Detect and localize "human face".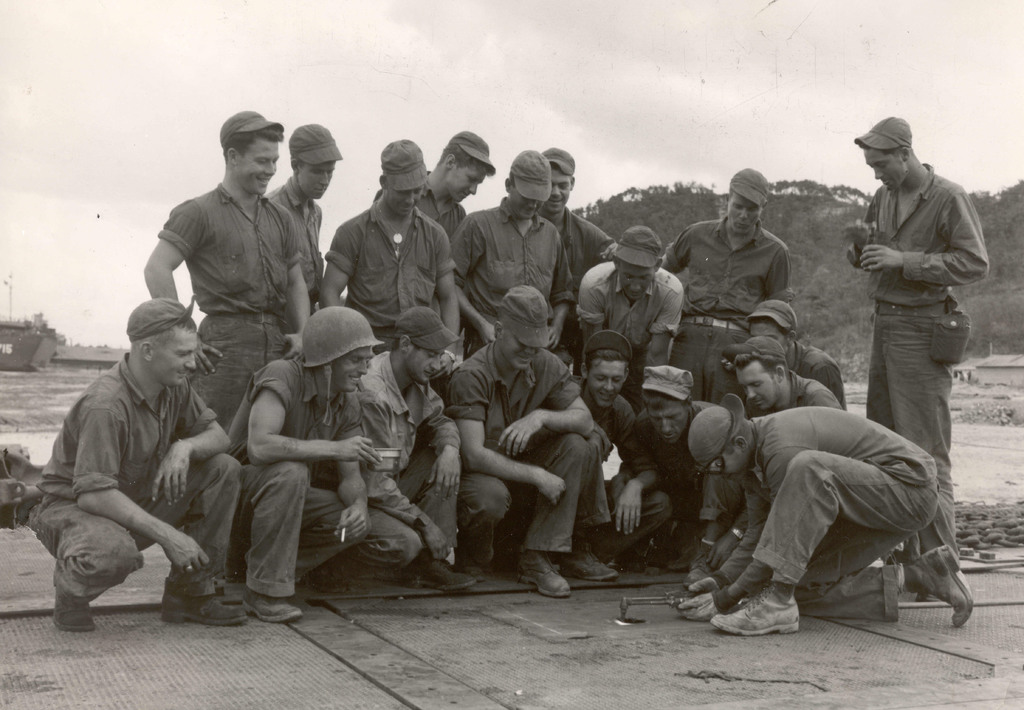
Localized at (x1=150, y1=335, x2=196, y2=387).
